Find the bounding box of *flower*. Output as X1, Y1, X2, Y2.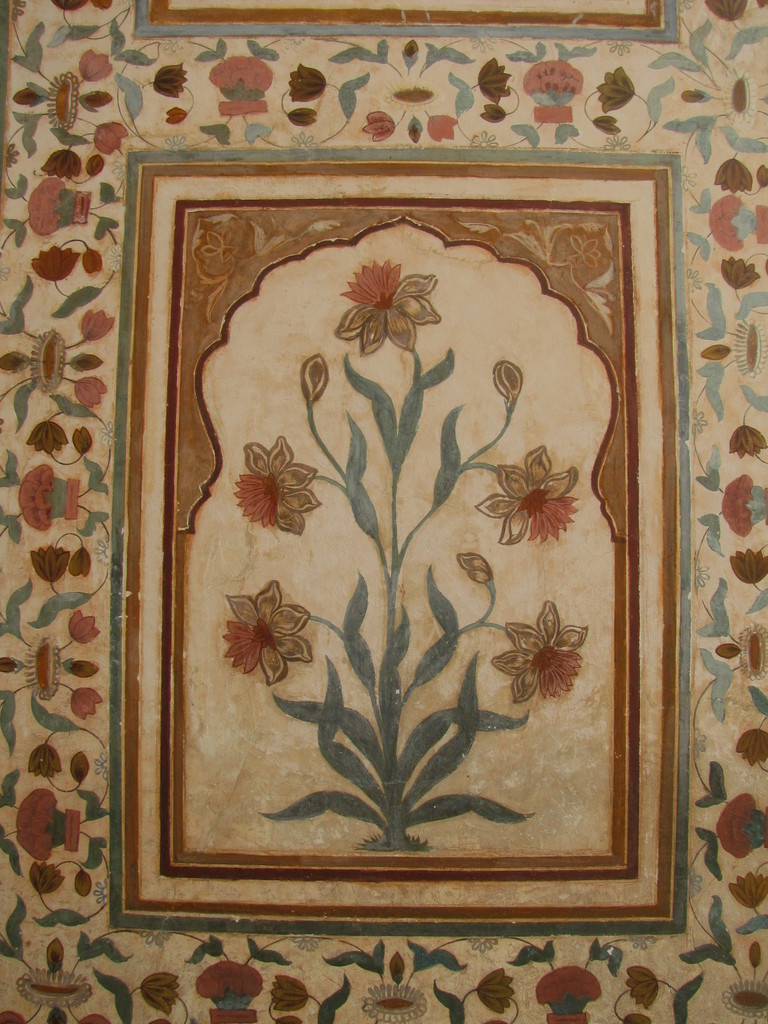
200, 959, 268, 1013.
